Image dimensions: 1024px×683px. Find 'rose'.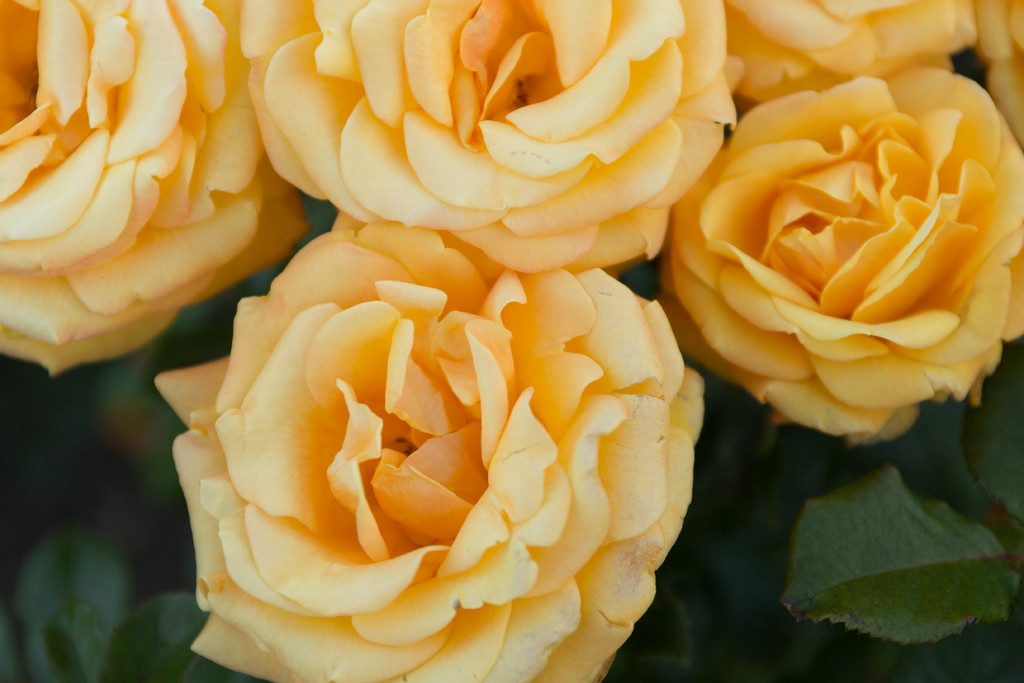
(left=149, top=203, right=708, bottom=682).
